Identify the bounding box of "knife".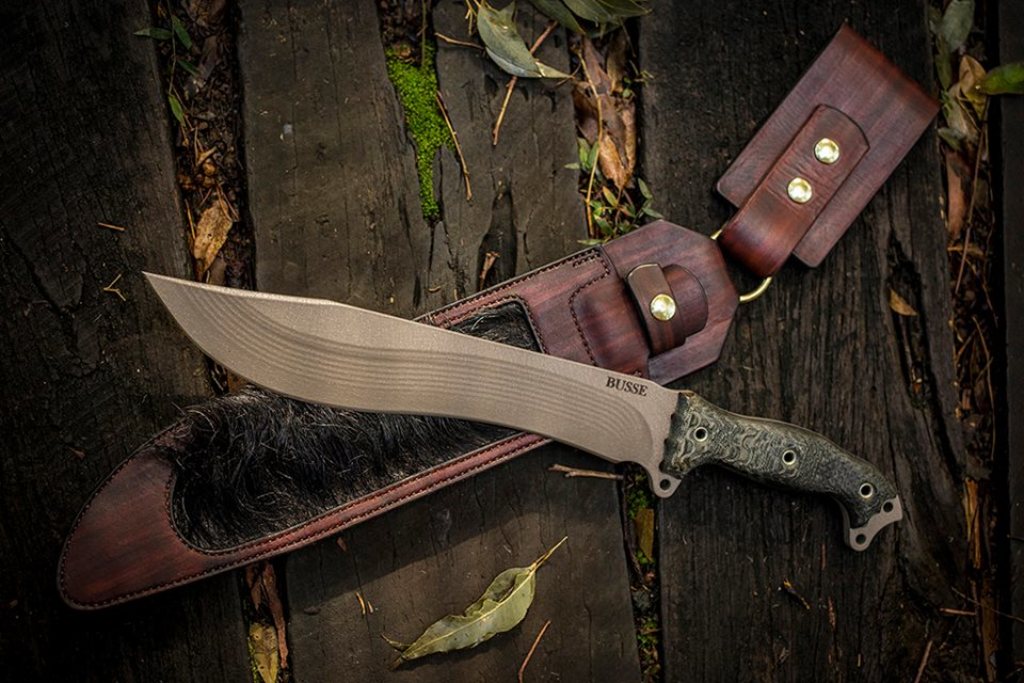
detection(141, 272, 905, 555).
